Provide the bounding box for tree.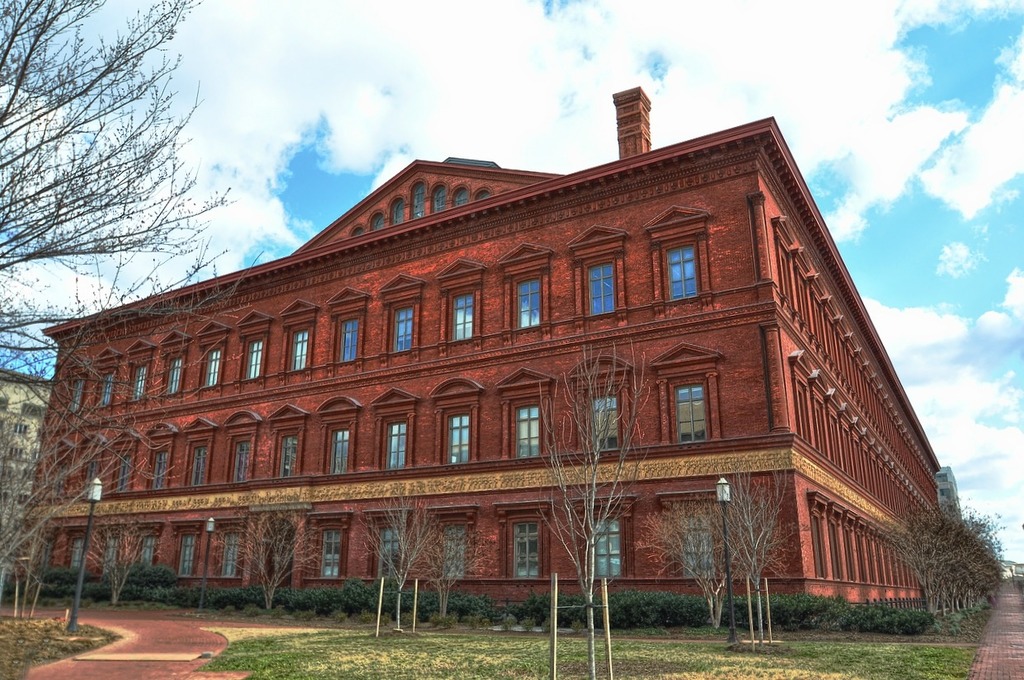
pyautogui.locateOnScreen(414, 523, 490, 640).
